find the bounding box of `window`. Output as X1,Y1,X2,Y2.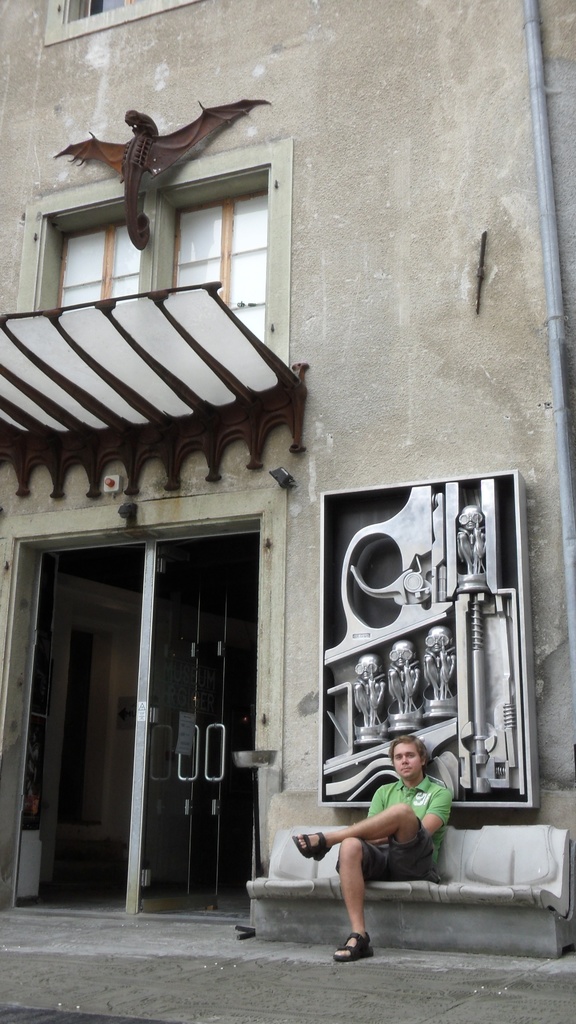
45,0,204,47.
